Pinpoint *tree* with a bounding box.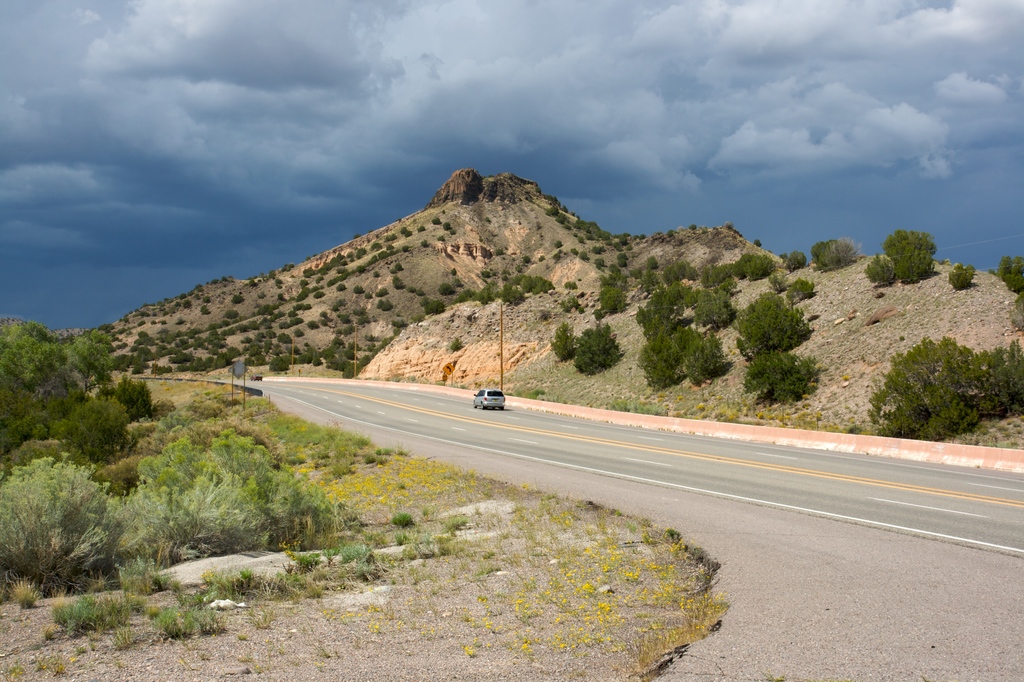
{"x1": 953, "y1": 261, "x2": 977, "y2": 286}.
